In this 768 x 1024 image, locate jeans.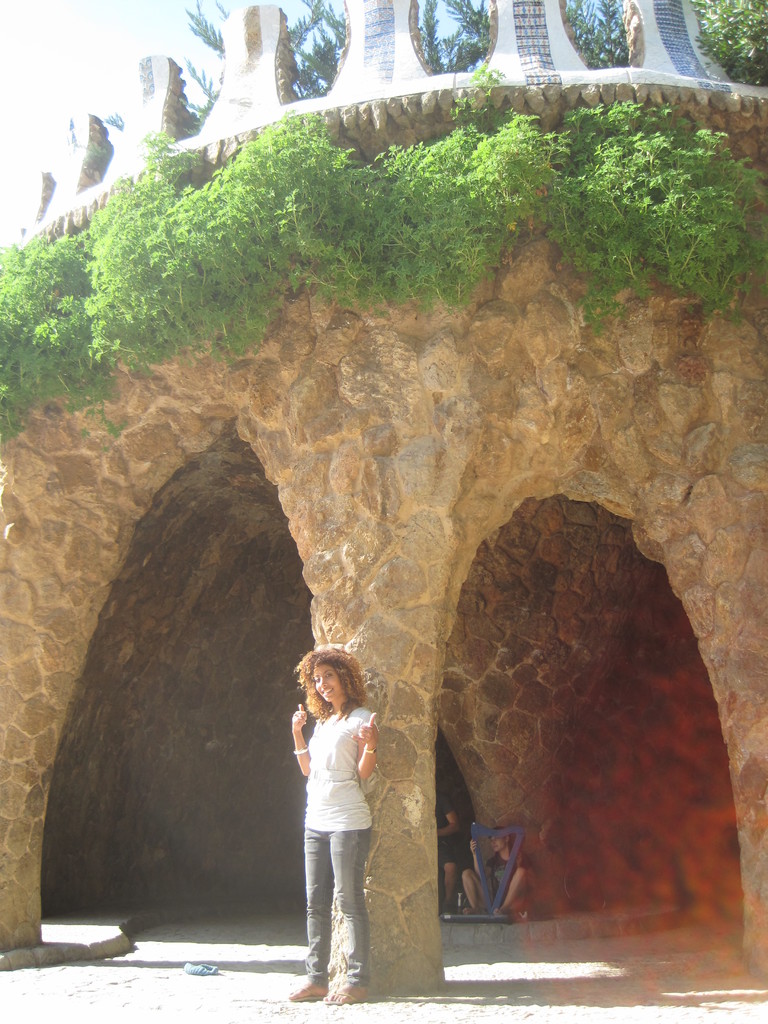
Bounding box: [left=304, top=812, right=380, bottom=981].
